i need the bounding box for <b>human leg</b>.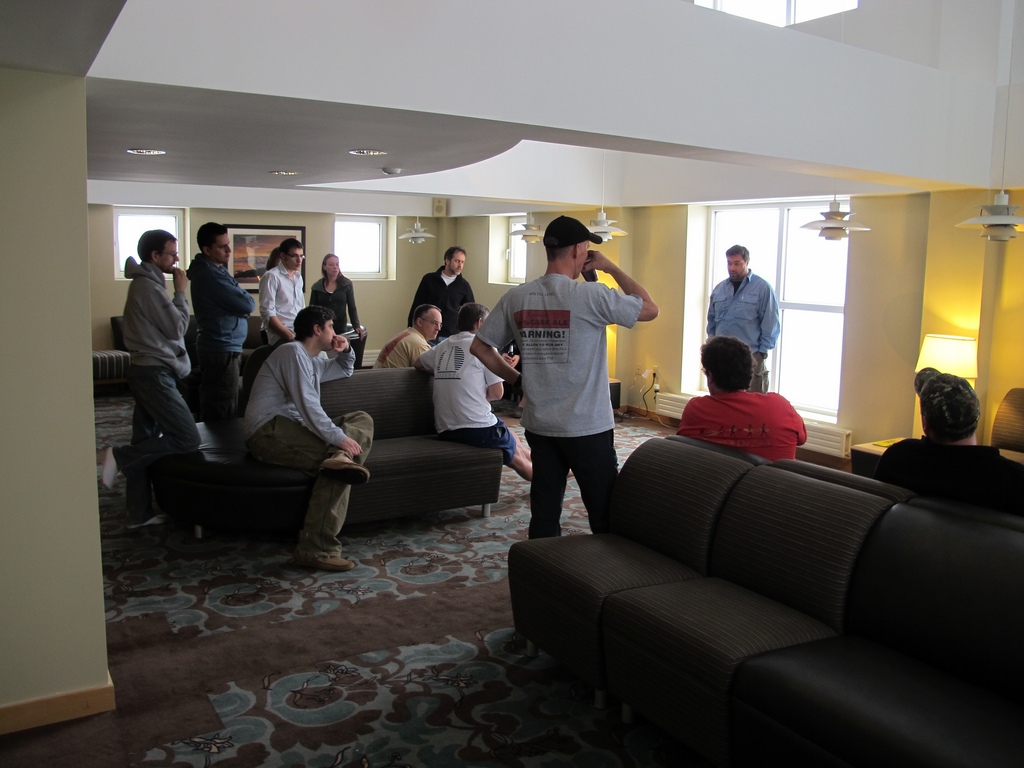
Here it is: 450:421:531:480.
